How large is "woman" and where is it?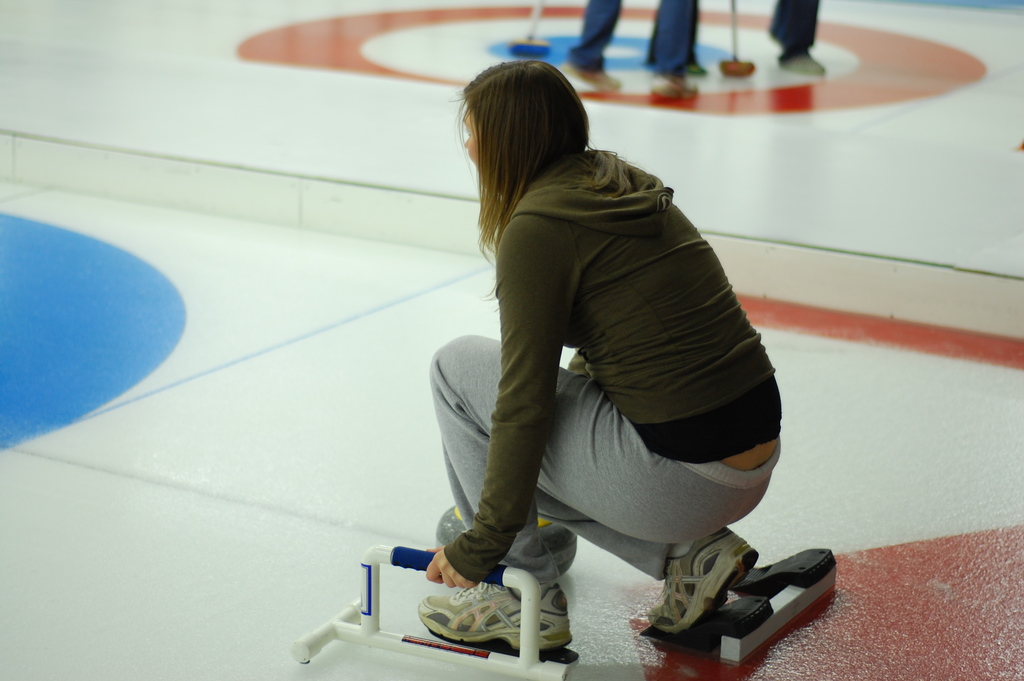
Bounding box: <bbox>396, 20, 850, 666</bbox>.
